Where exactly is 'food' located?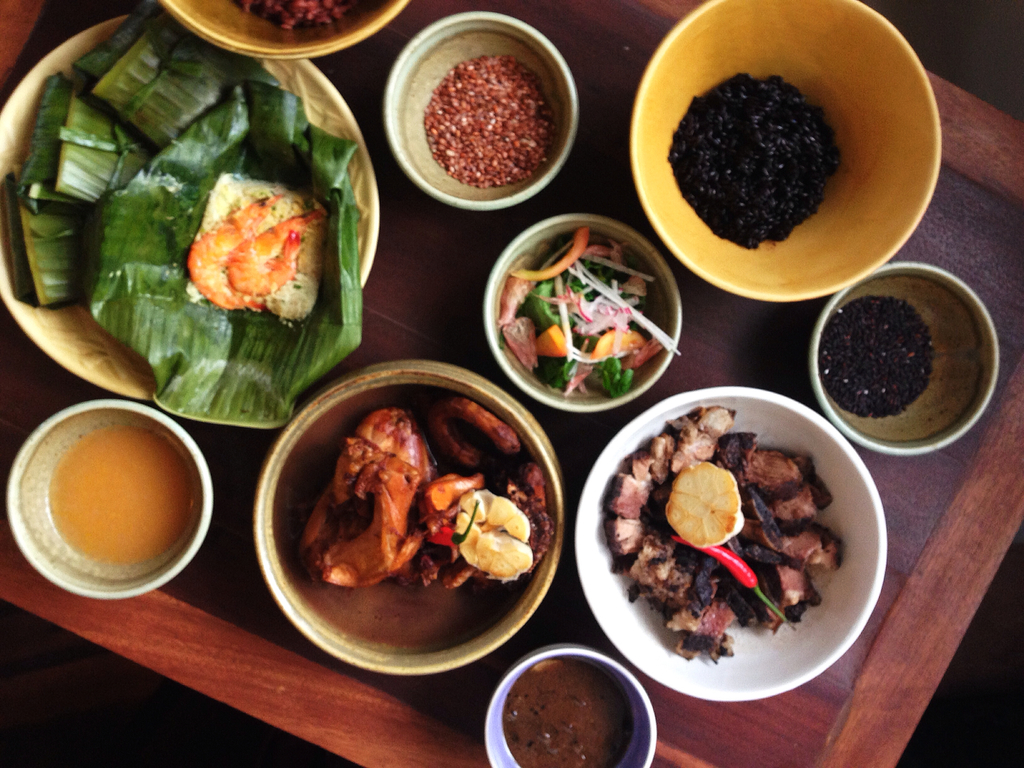
Its bounding box is 493,228,681,396.
